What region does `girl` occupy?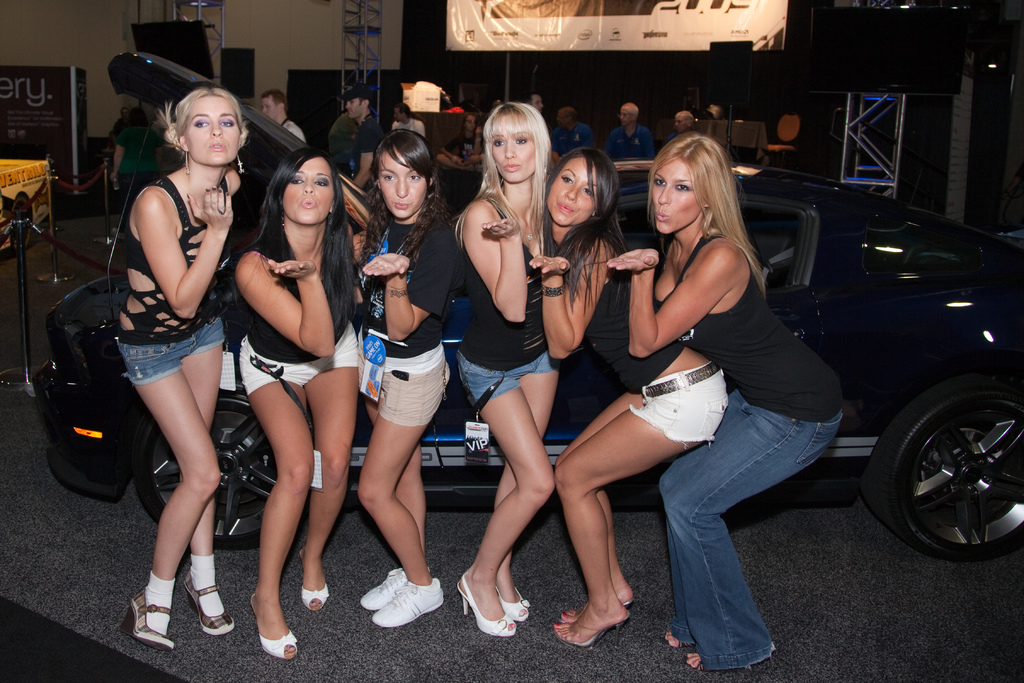
[x1=102, y1=88, x2=244, y2=647].
